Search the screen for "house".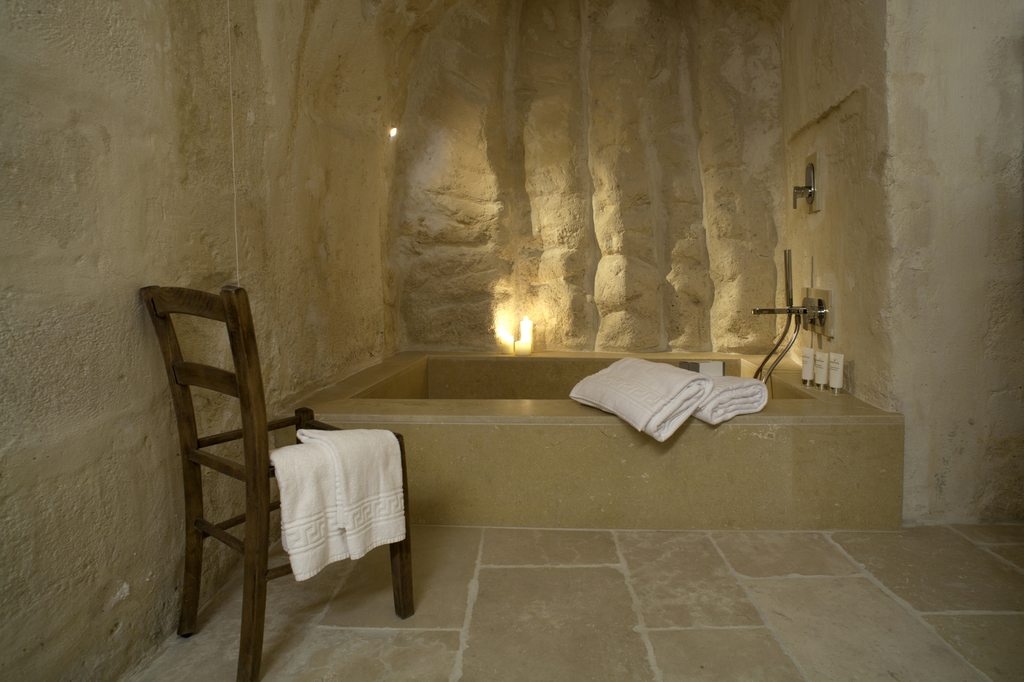
Found at bbox=[0, 0, 1023, 681].
